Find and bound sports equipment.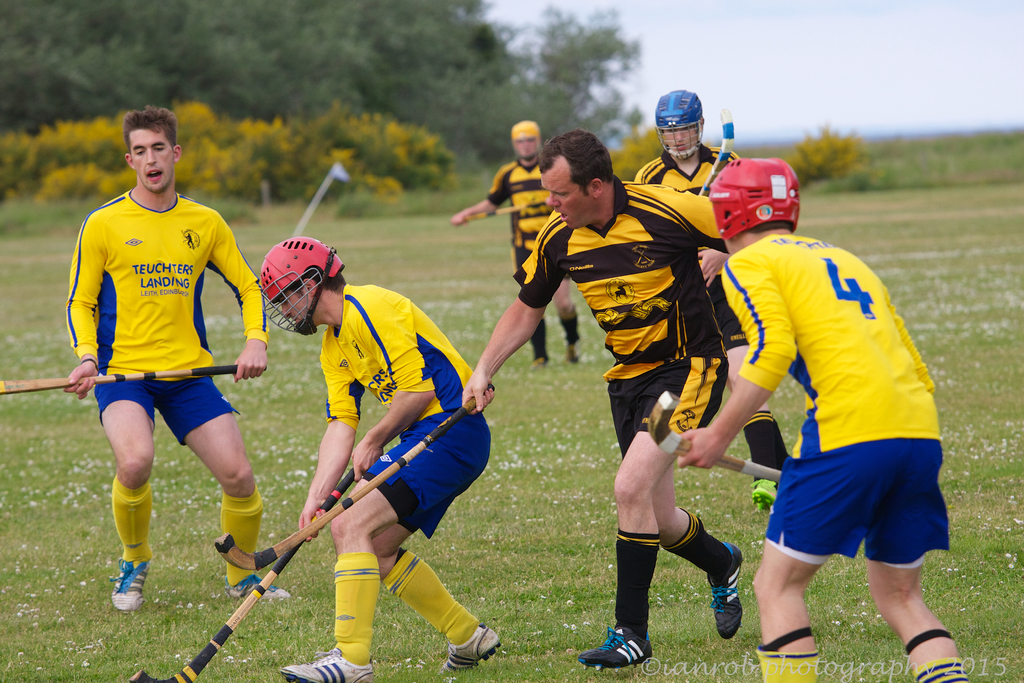
Bound: [708,158,801,243].
